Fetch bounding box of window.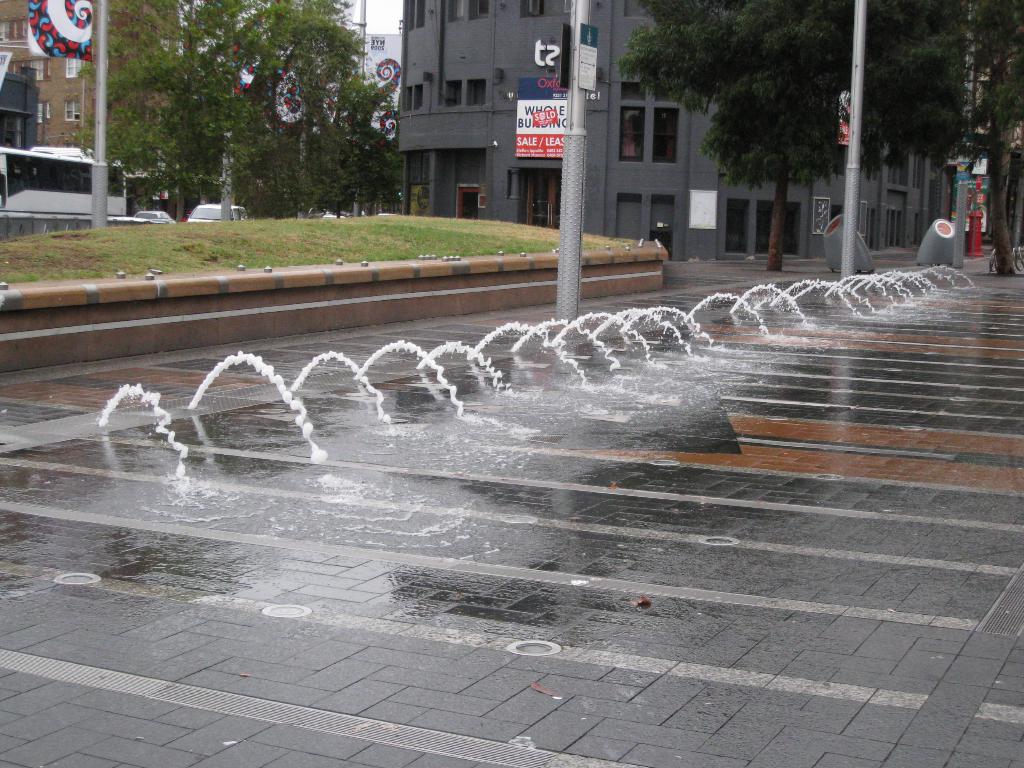
Bbox: crop(444, 82, 461, 107).
